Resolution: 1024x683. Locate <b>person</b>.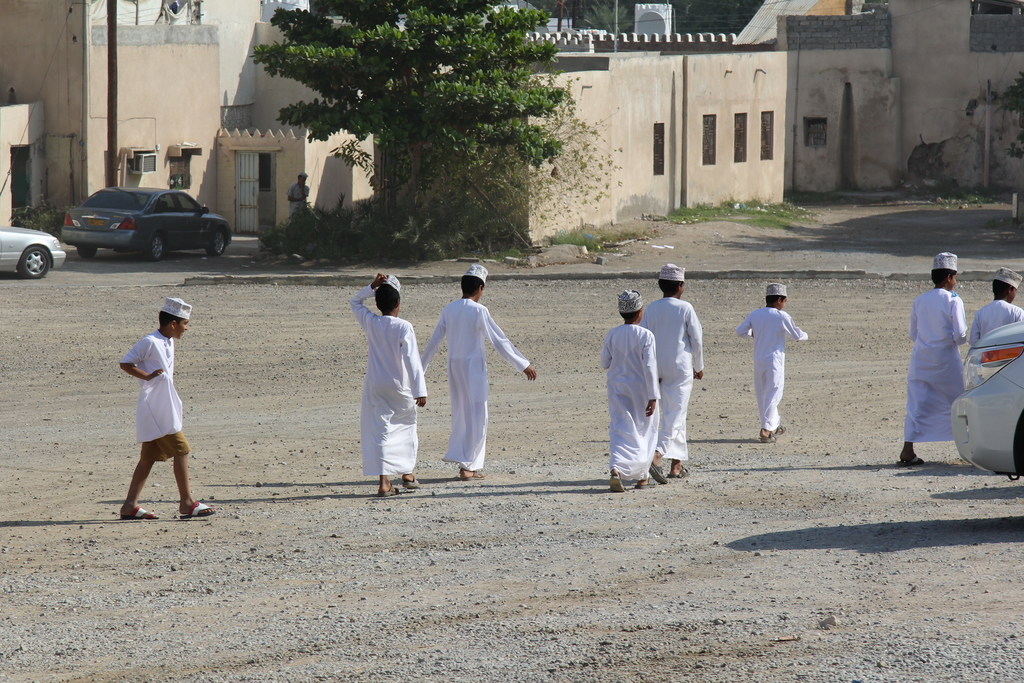
<box>351,268,427,494</box>.
